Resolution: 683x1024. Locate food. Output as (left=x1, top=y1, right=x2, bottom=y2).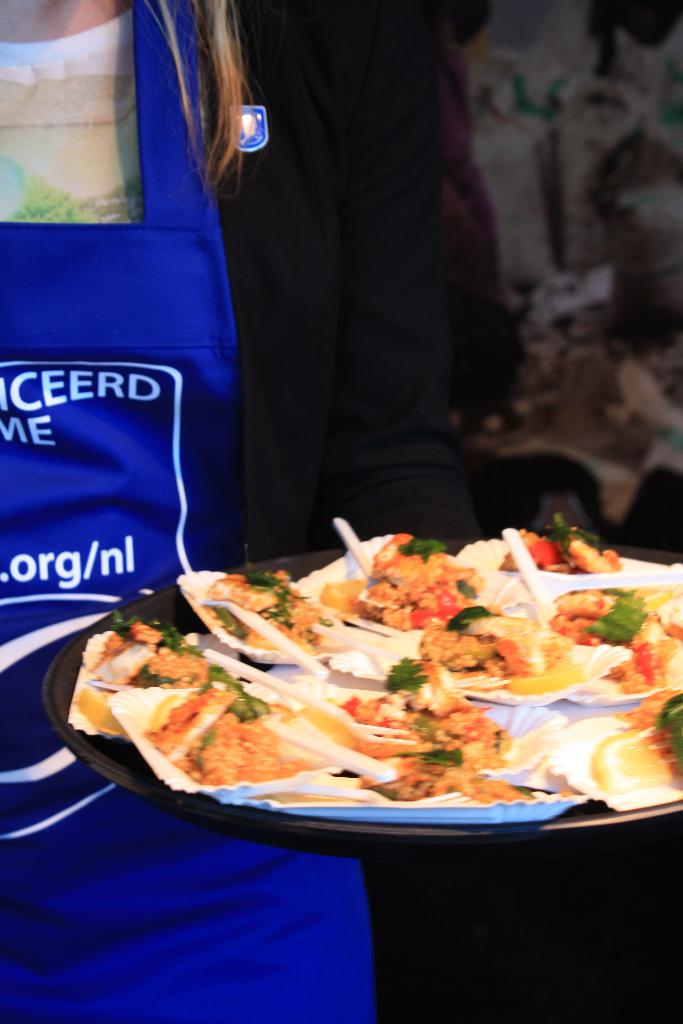
(left=95, top=548, right=641, bottom=810).
